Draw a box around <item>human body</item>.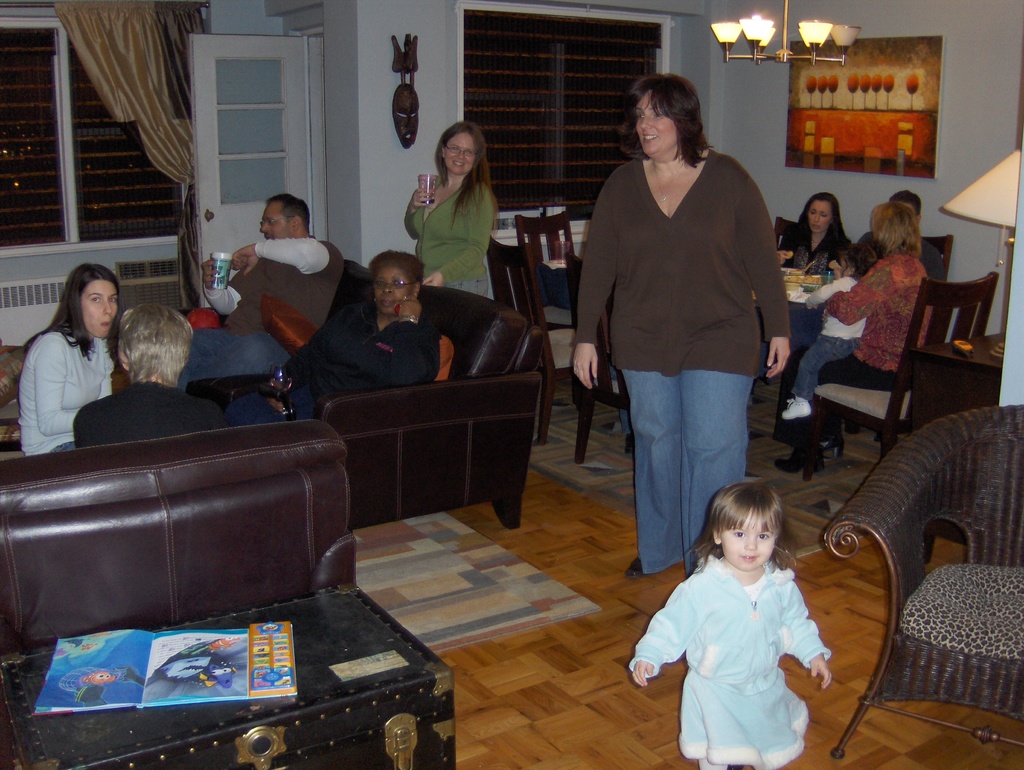
l=6, t=278, r=111, b=495.
